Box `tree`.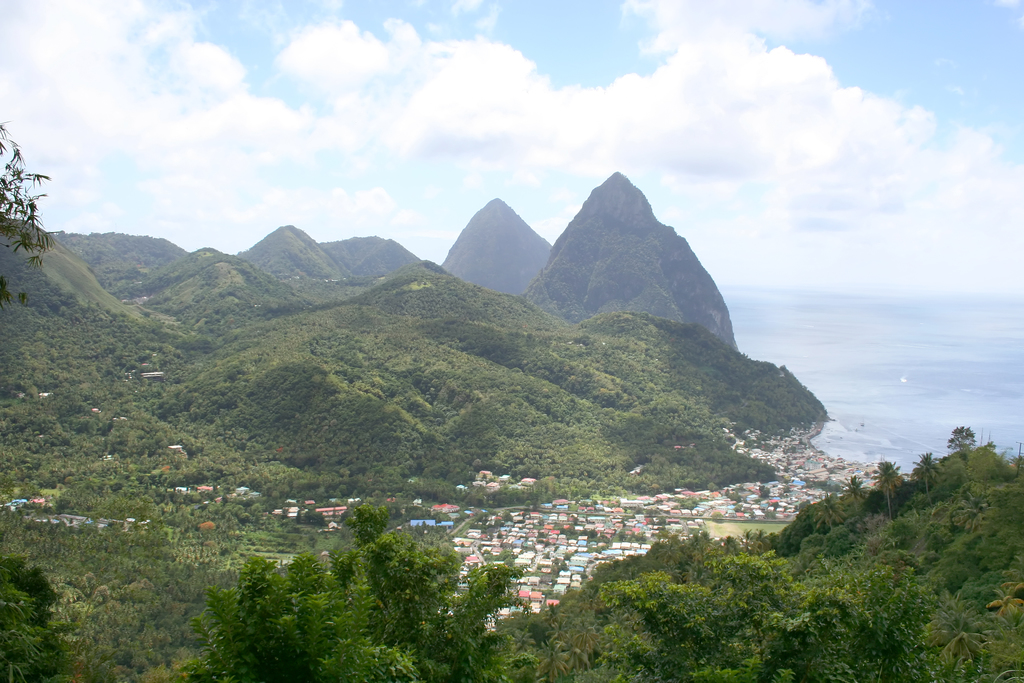
[0,118,59,314].
